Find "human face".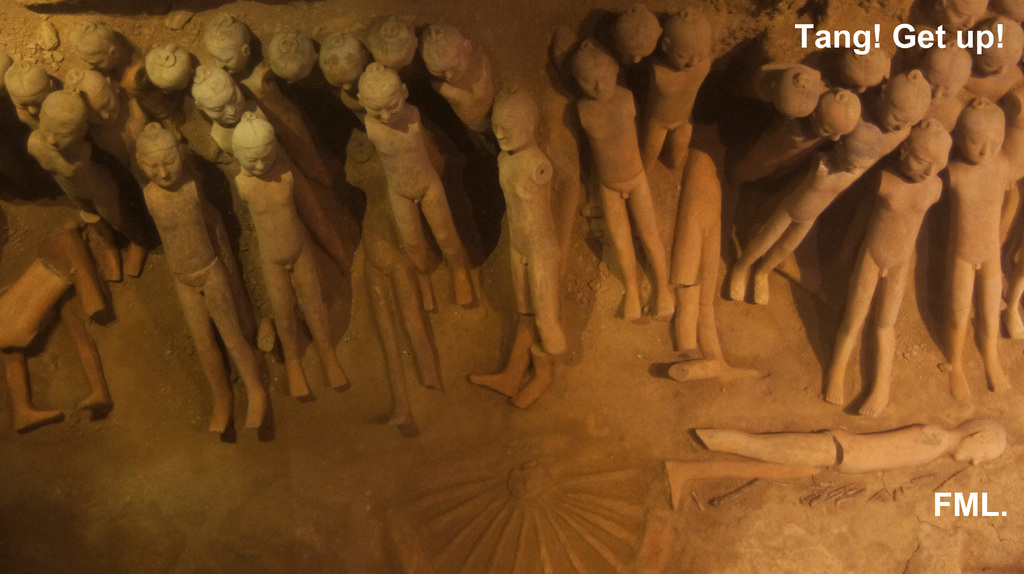
[324, 67, 364, 90].
